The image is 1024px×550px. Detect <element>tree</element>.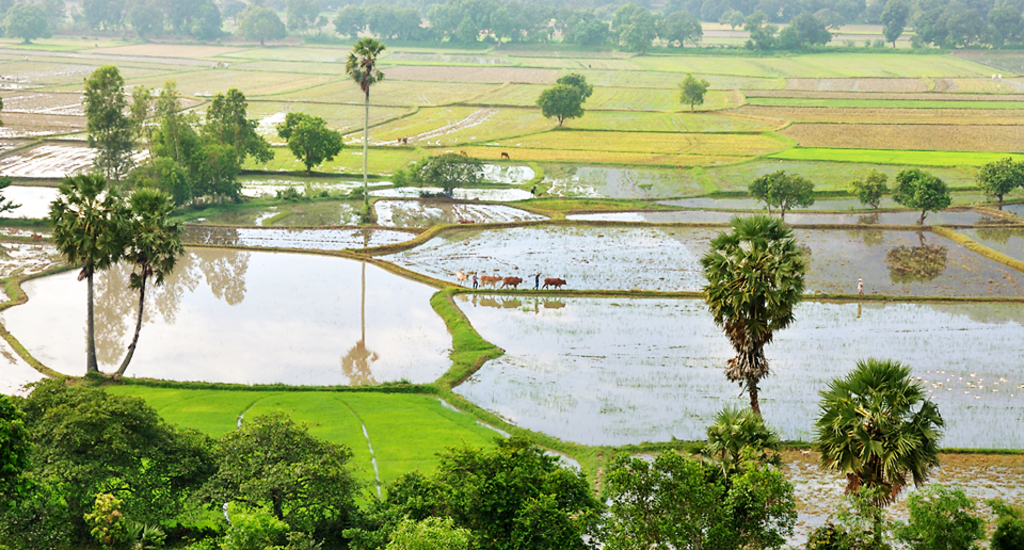
Detection: (x1=404, y1=150, x2=496, y2=199).
